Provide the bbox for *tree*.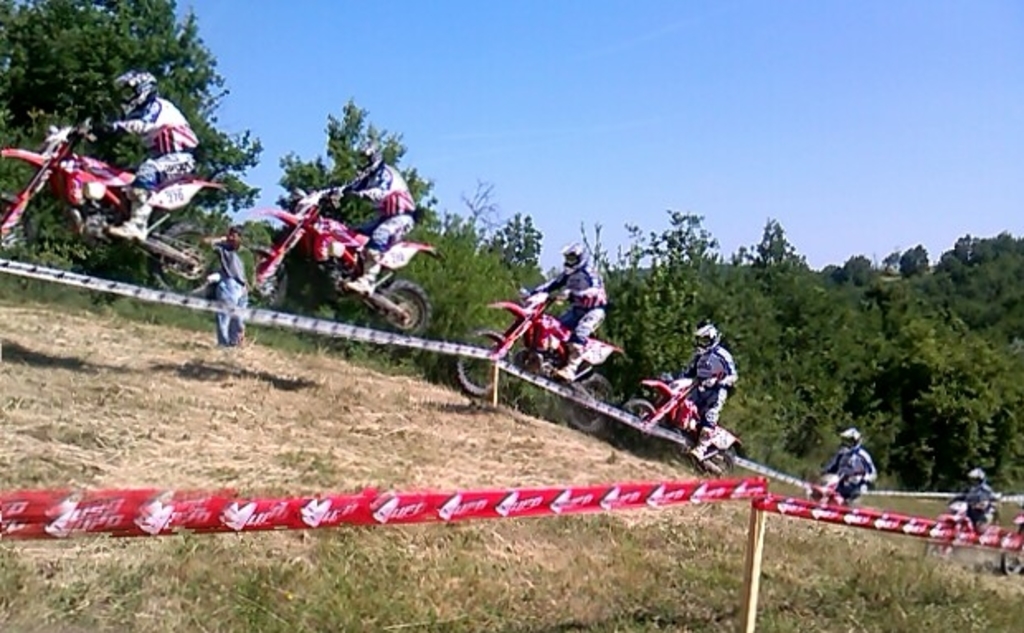
region(0, 0, 264, 306).
